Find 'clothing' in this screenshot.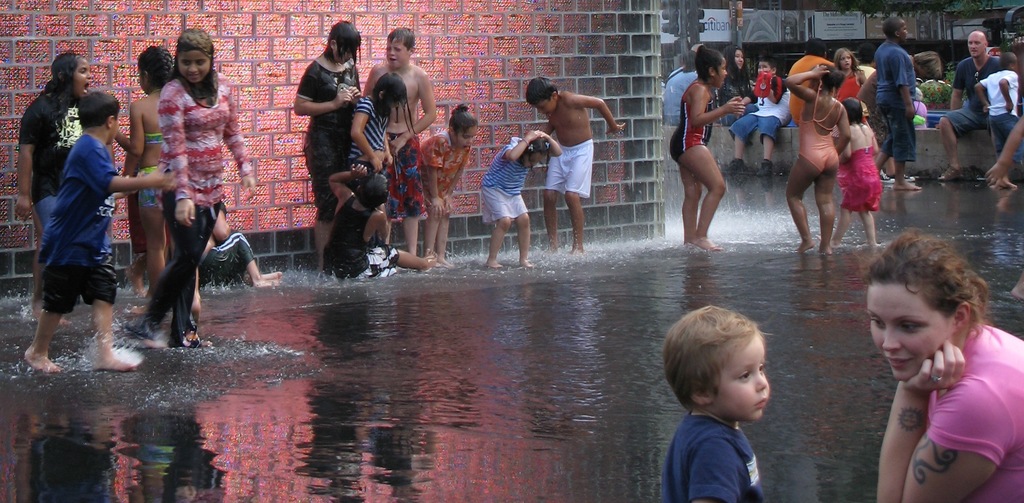
The bounding box for 'clothing' is detection(544, 135, 598, 196).
